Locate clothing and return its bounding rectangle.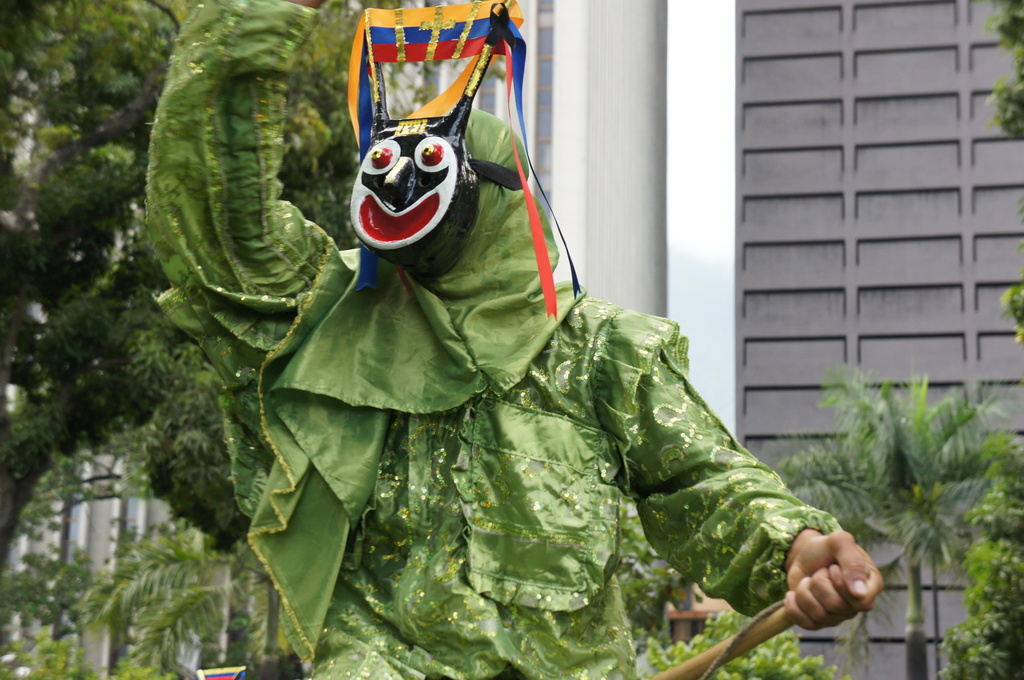
141, 0, 842, 679.
